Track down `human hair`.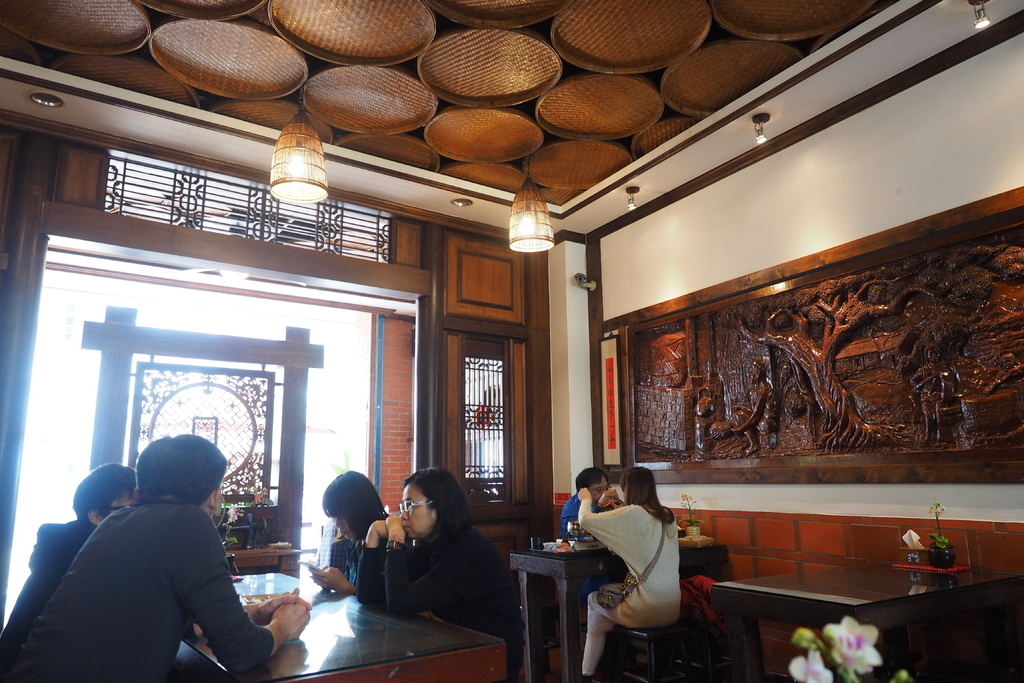
Tracked to BBox(132, 432, 229, 503).
